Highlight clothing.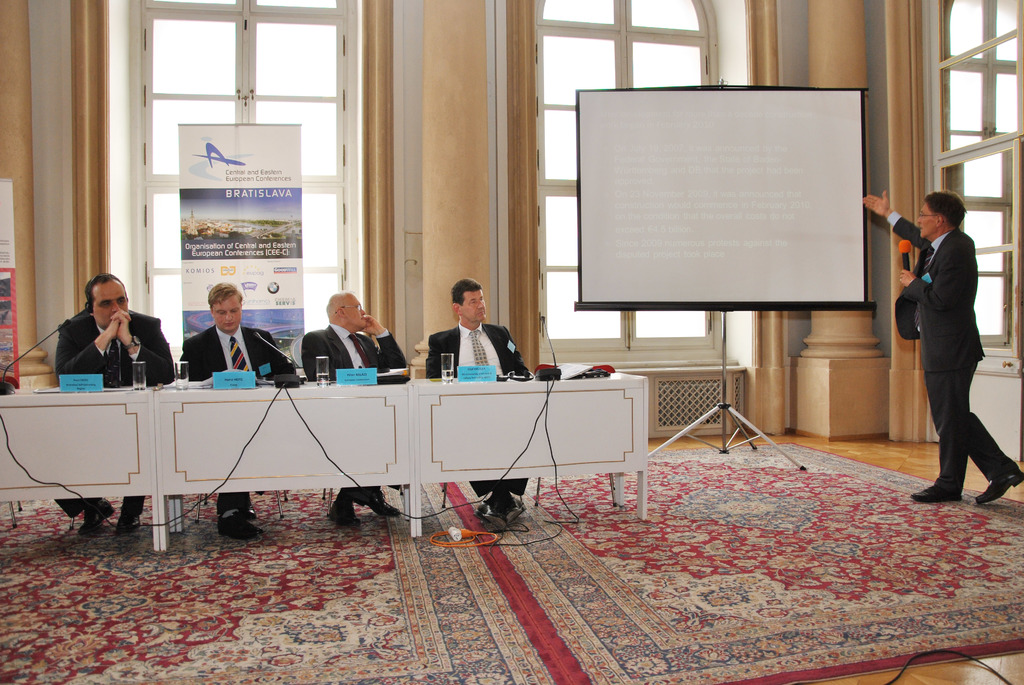
Highlighted region: [left=902, top=180, right=1002, bottom=478].
